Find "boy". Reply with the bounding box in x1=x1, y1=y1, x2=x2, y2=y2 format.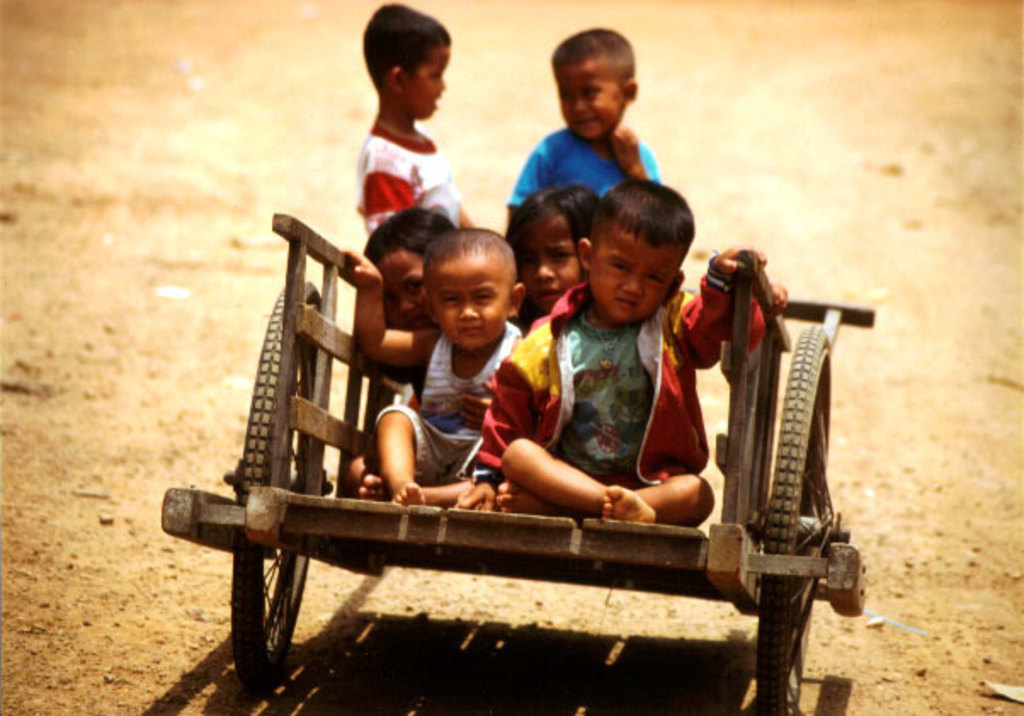
x1=454, y1=179, x2=769, y2=522.
